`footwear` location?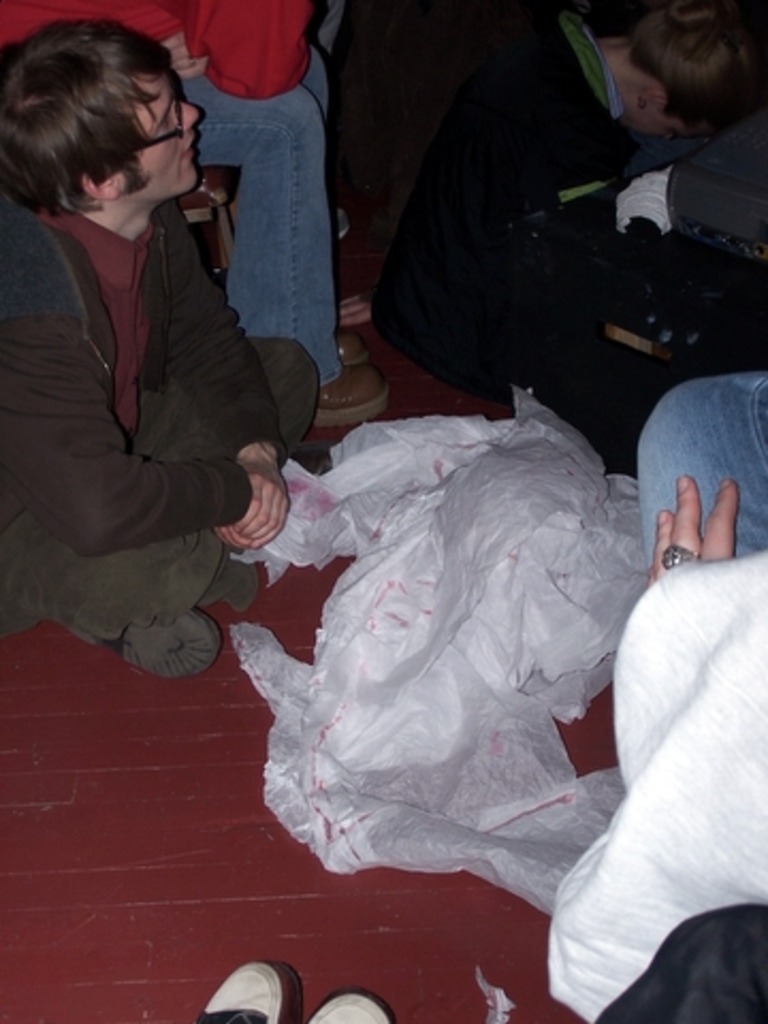
pyautogui.locateOnScreen(198, 960, 294, 1022)
